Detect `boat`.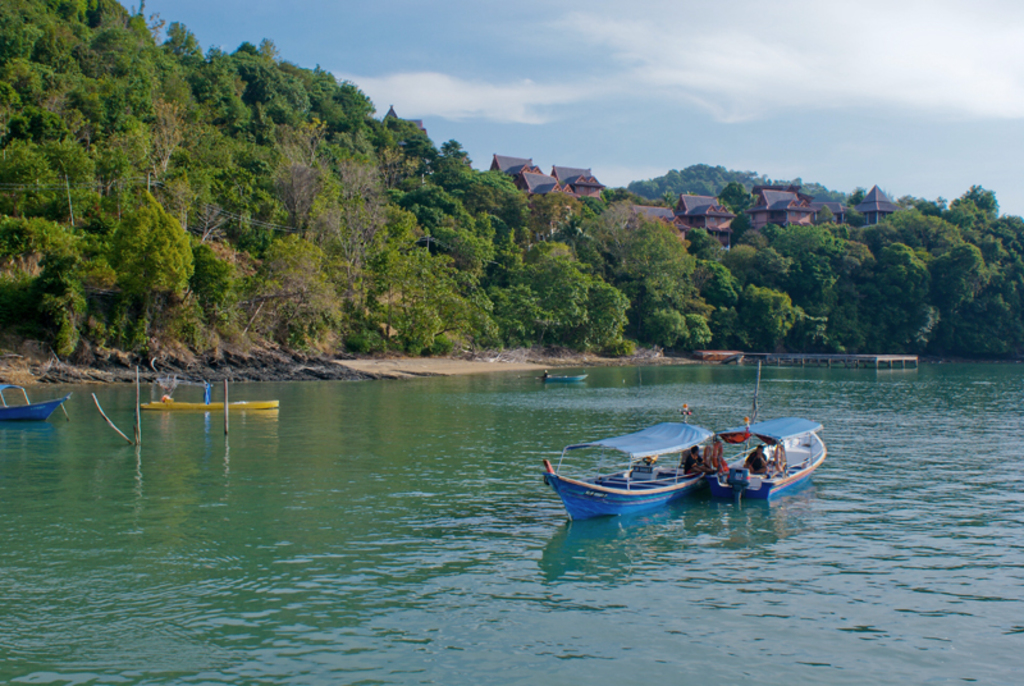
Detected at <region>543, 403, 717, 521</region>.
